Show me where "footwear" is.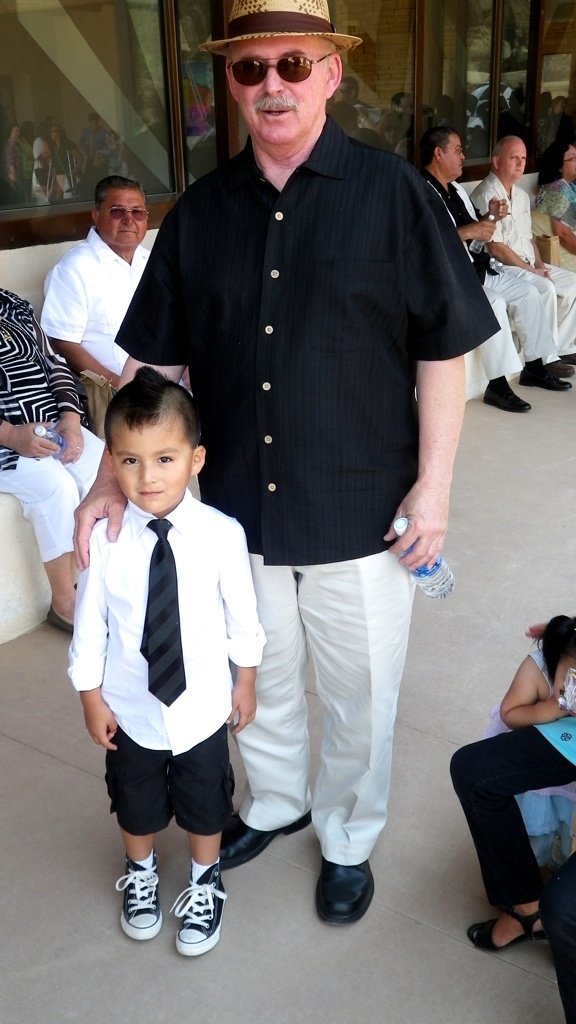
"footwear" is at crop(480, 377, 533, 412).
